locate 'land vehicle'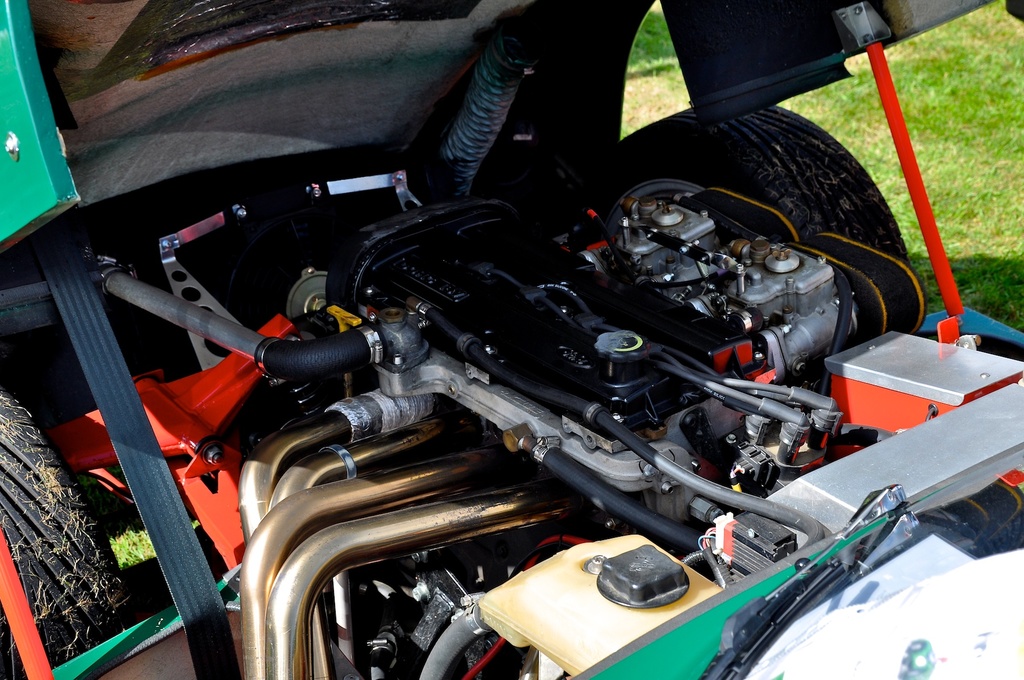
l=0, t=0, r=1023, b=679
